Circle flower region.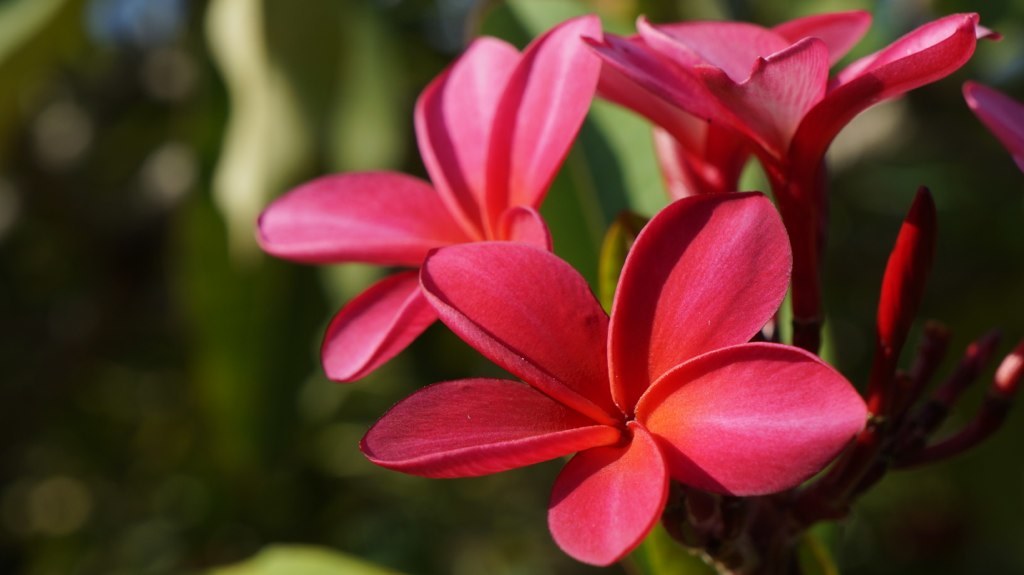
Region: box=[248, 10, 607, 381].
